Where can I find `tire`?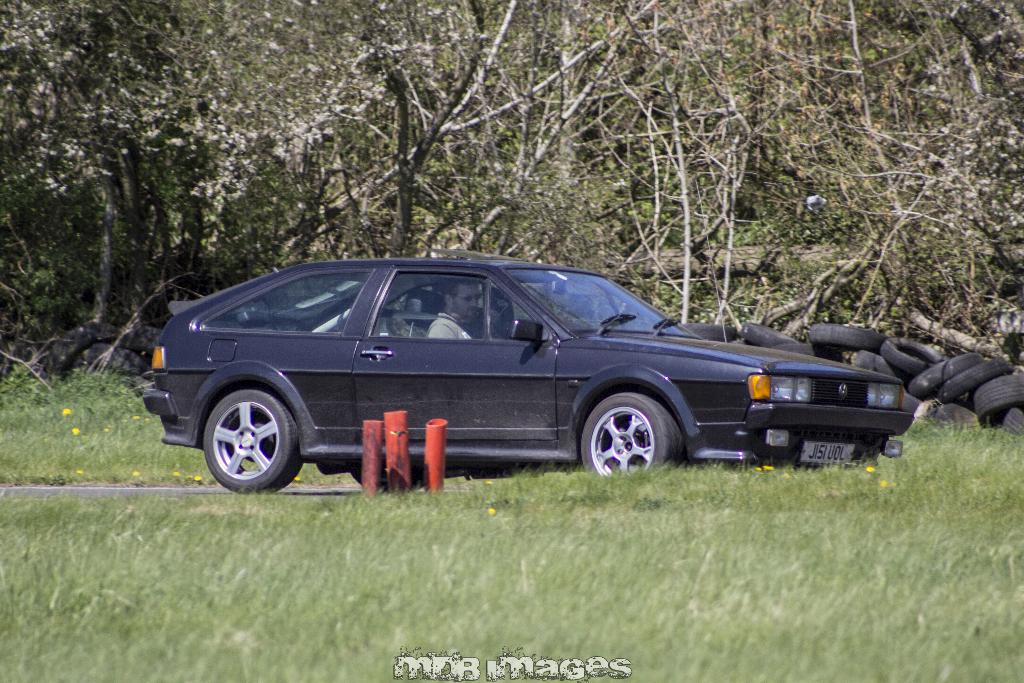
You can find it at 897 393 918 407.
